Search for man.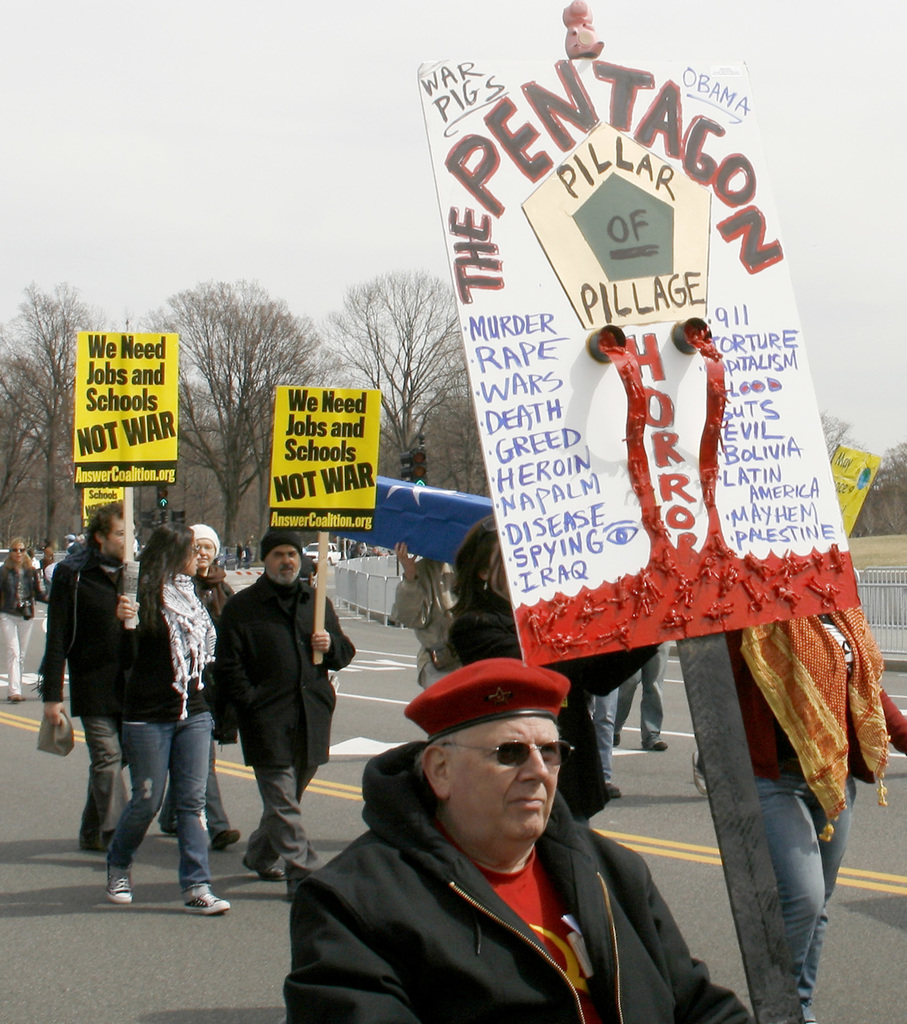
Found at region(42, 501, 122, 853).
